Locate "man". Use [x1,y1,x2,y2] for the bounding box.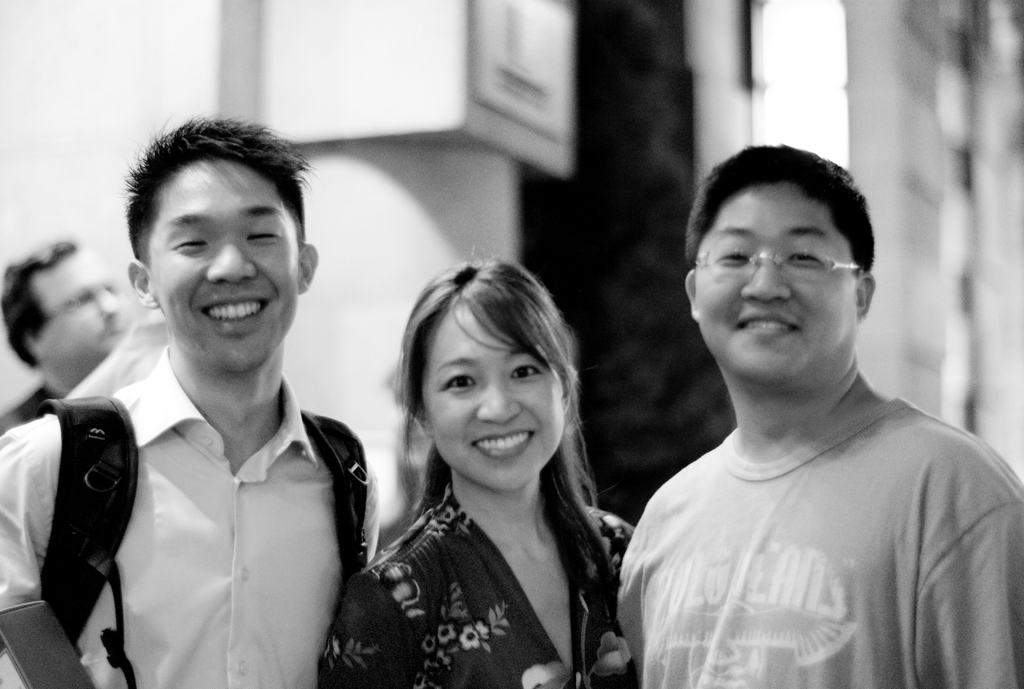
[616,135,1023,688].
